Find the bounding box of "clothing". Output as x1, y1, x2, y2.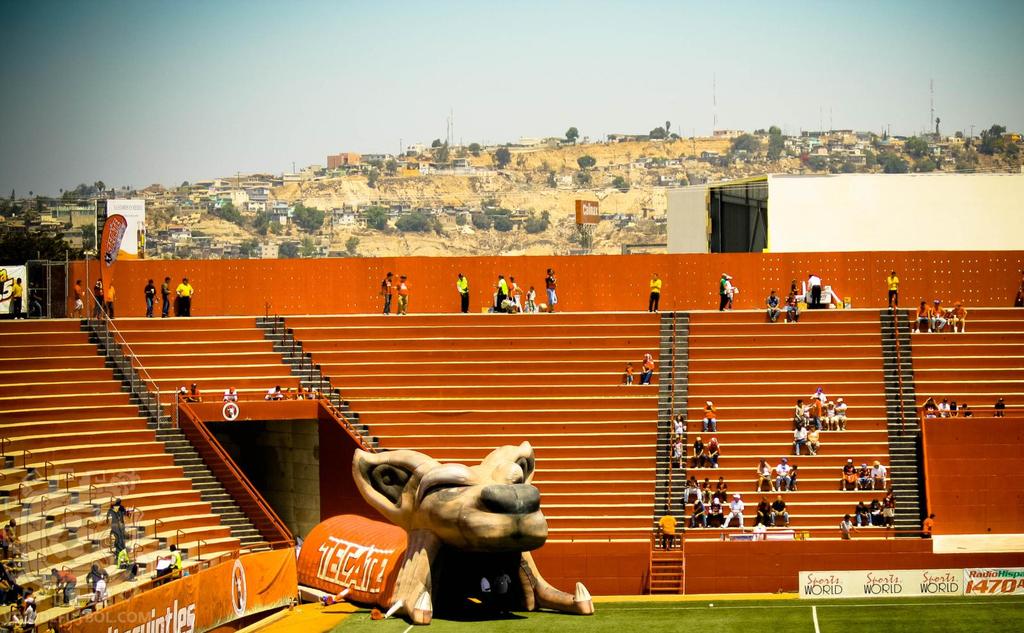
701, 411, 723, 431.
